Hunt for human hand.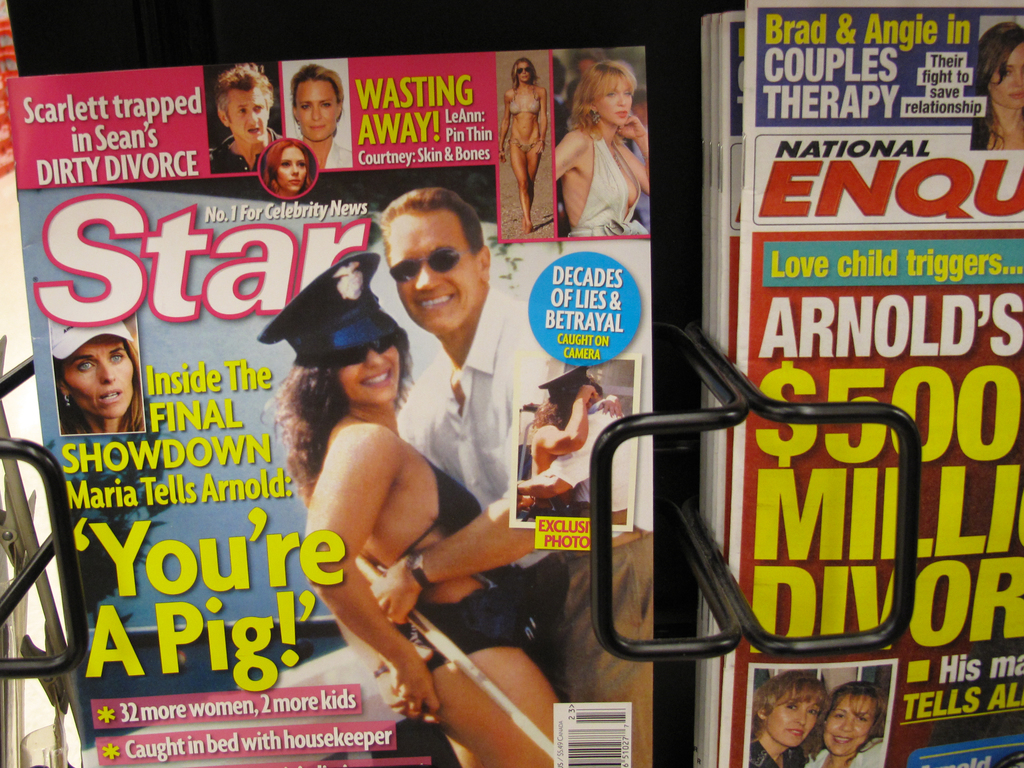
Hunted down at 596, 396, 625, 419.
